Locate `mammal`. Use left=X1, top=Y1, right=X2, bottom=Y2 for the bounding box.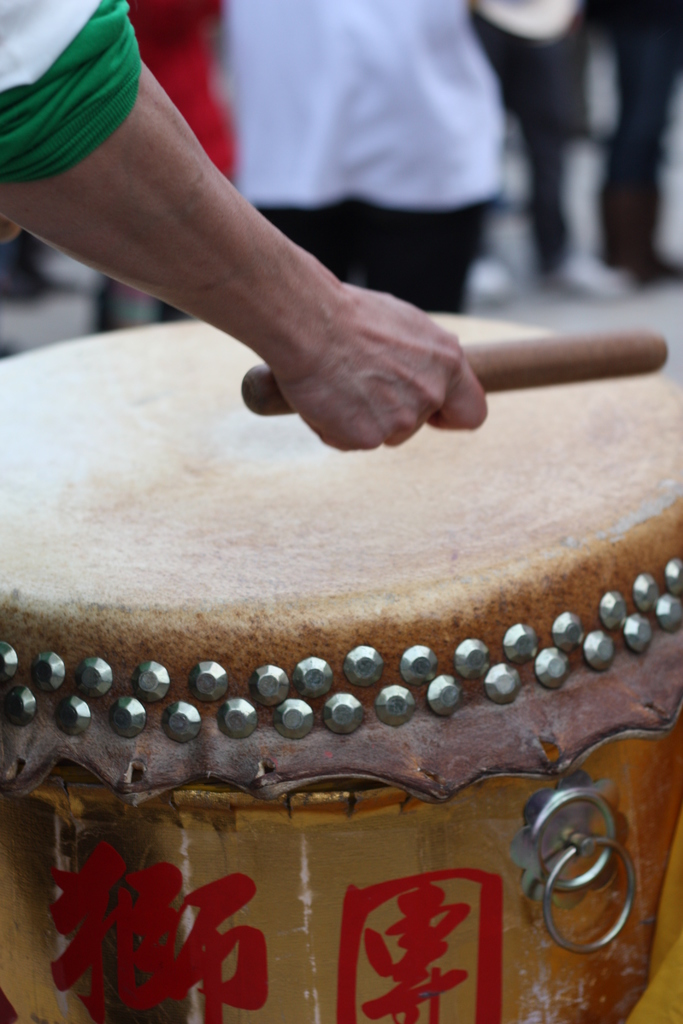
left=474, top=0, right=682, bottom=287.
